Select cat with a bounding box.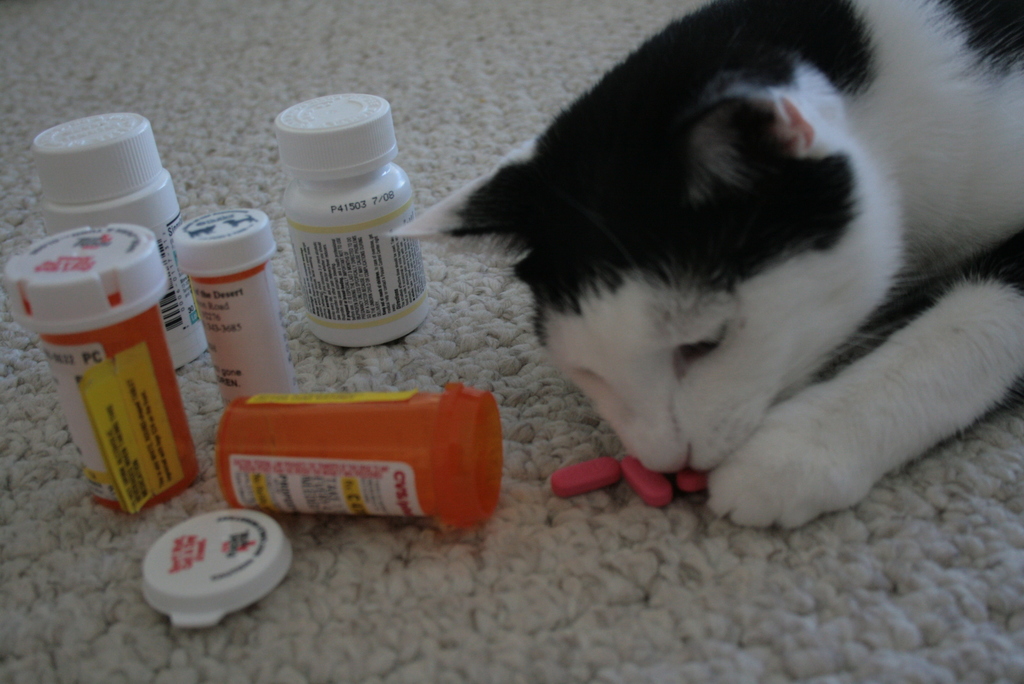
[383, 0, 1023, 530].
